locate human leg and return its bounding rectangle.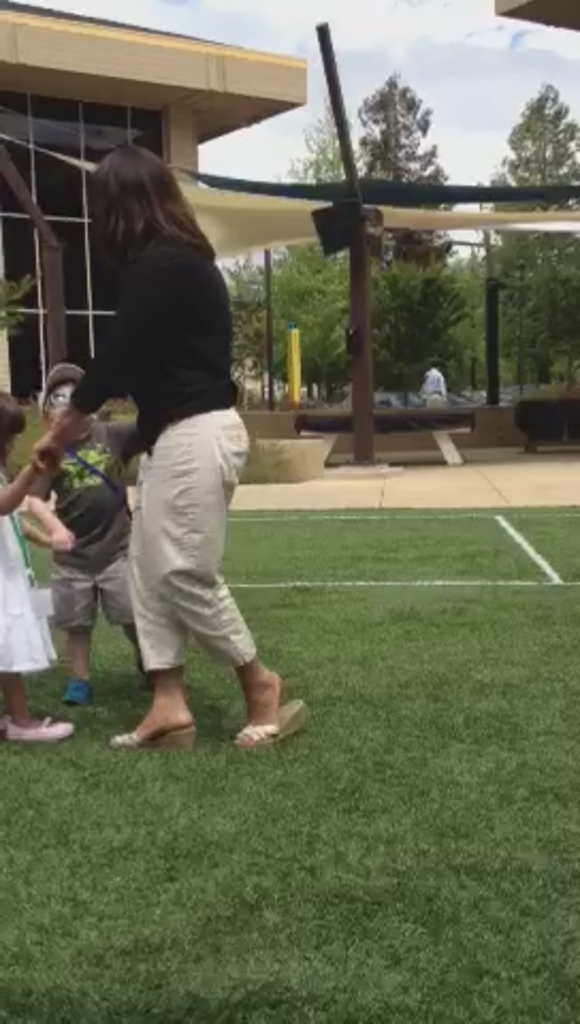
143, 399, 305, 749.
